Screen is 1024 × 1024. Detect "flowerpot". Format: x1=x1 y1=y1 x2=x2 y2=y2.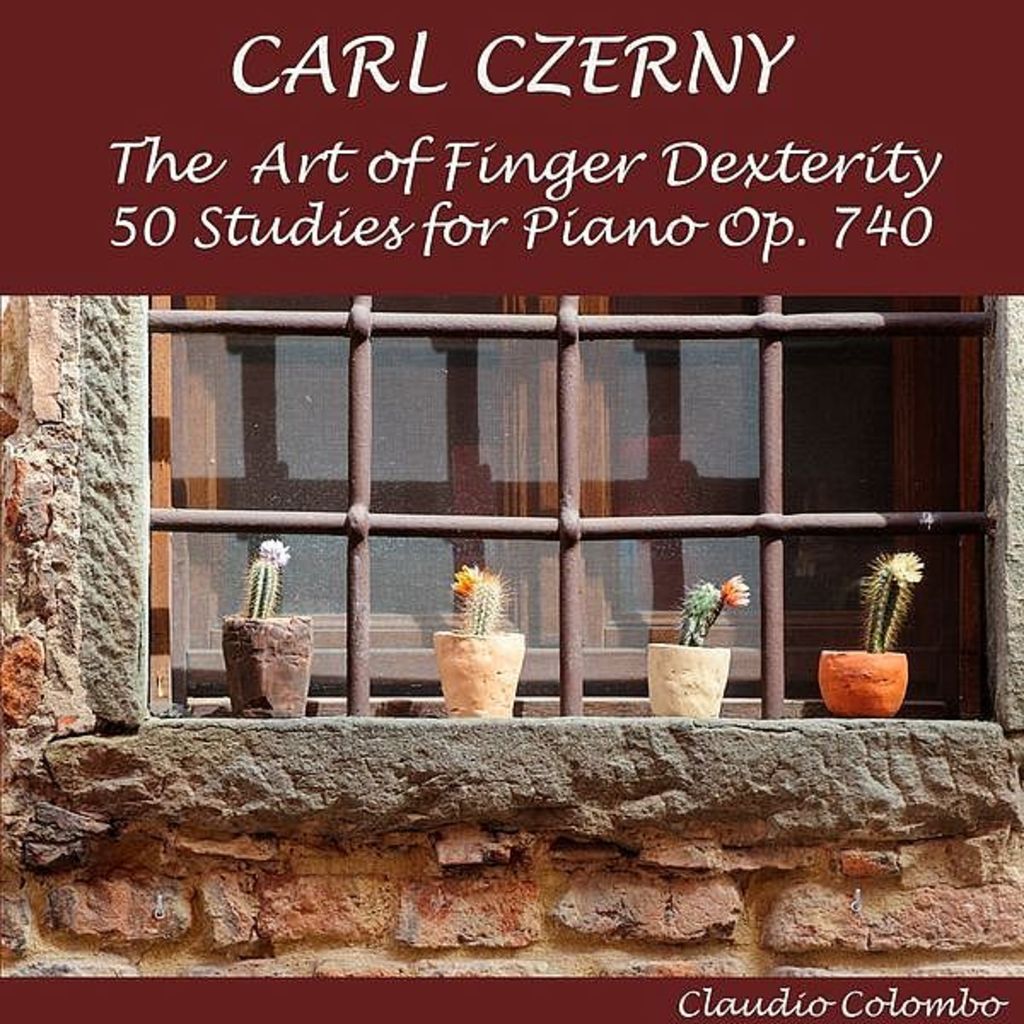
x1=433 y1=630 x2=522 y2=715.
